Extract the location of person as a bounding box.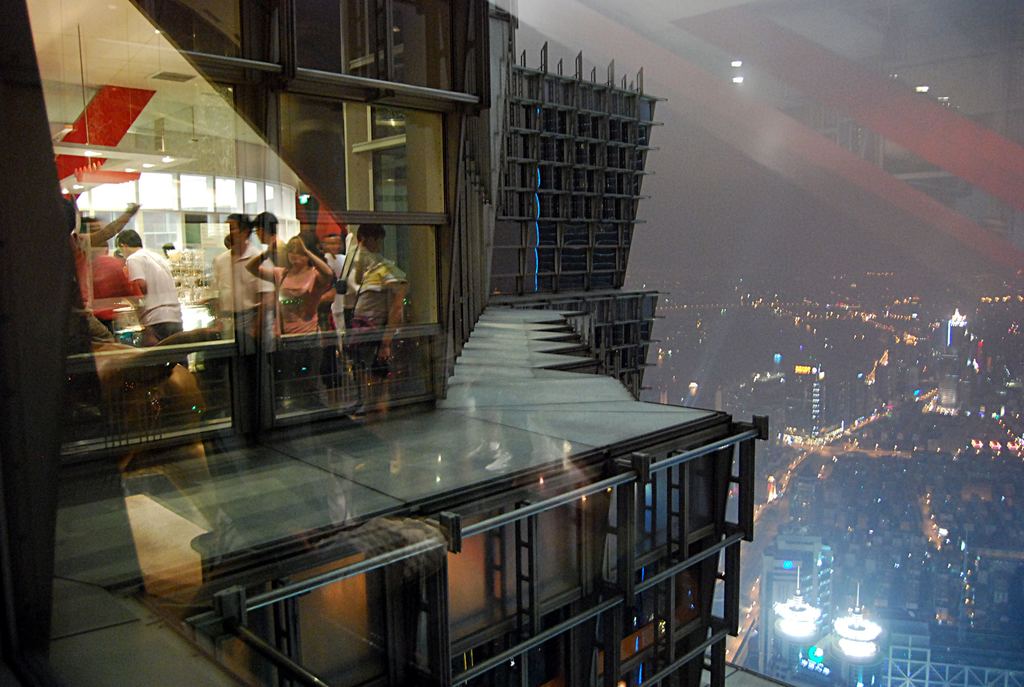
locate(87, 220, 127, 313).
